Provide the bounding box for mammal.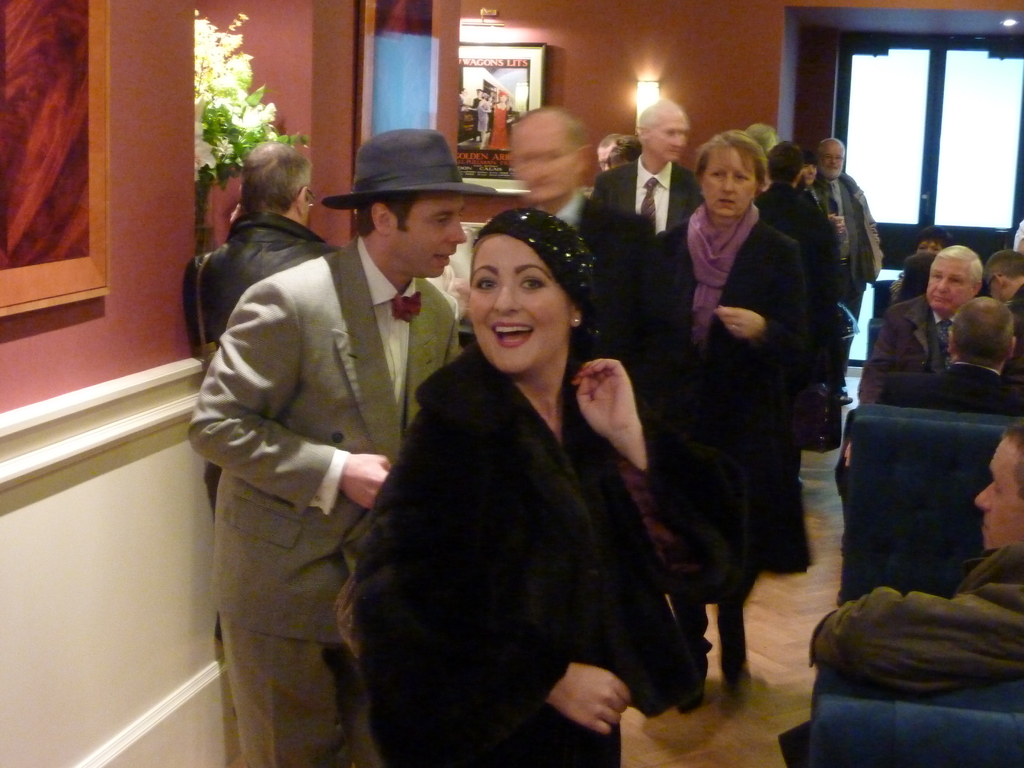
{"x1": 984, "y1": 249, "x2": 1023, "y2": 351}.
